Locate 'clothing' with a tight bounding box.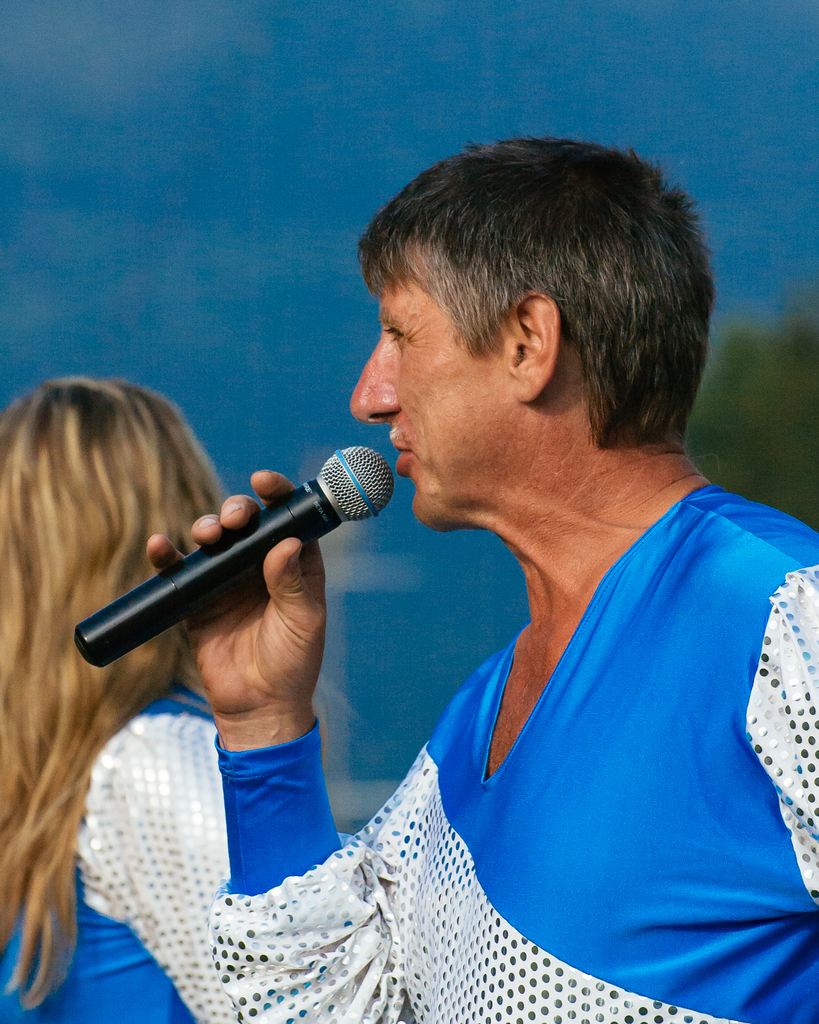
box=[192, 368, 802, 1023].
